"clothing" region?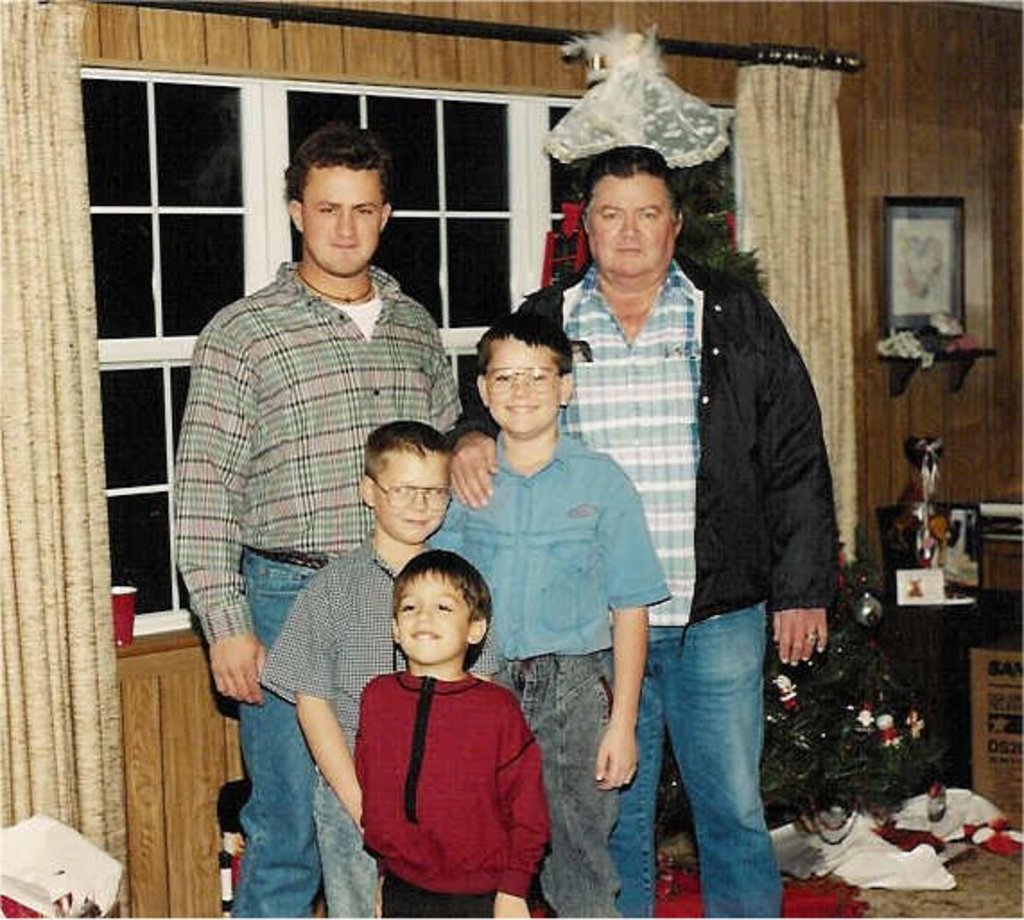
x1=219, y1=545, x2=325, y2=918
